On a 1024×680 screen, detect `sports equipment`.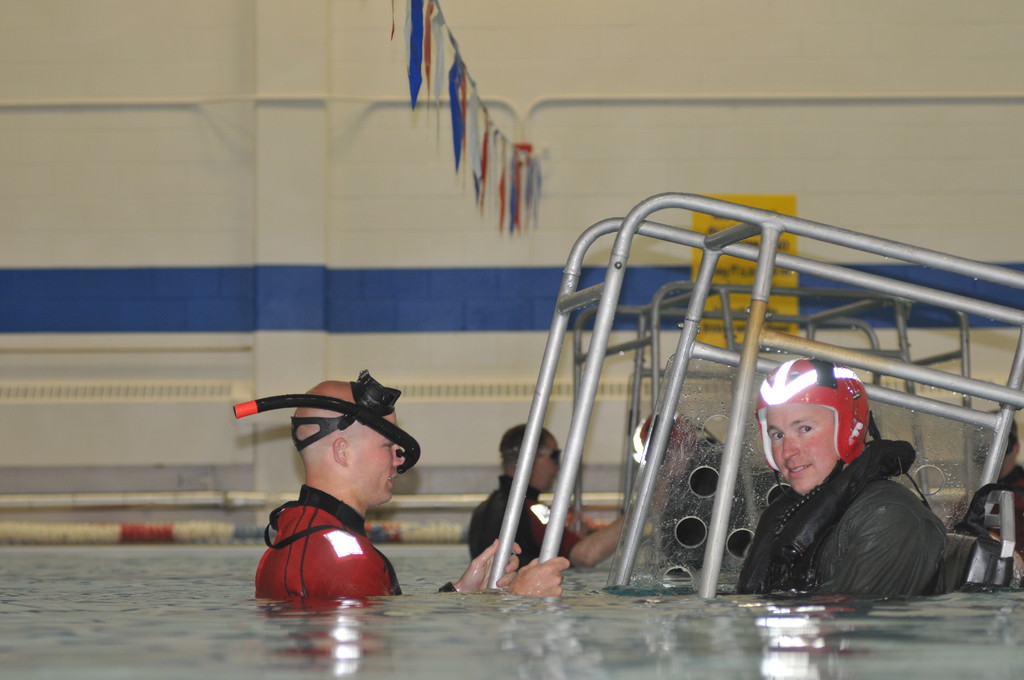
753, 353, 870, 462.
